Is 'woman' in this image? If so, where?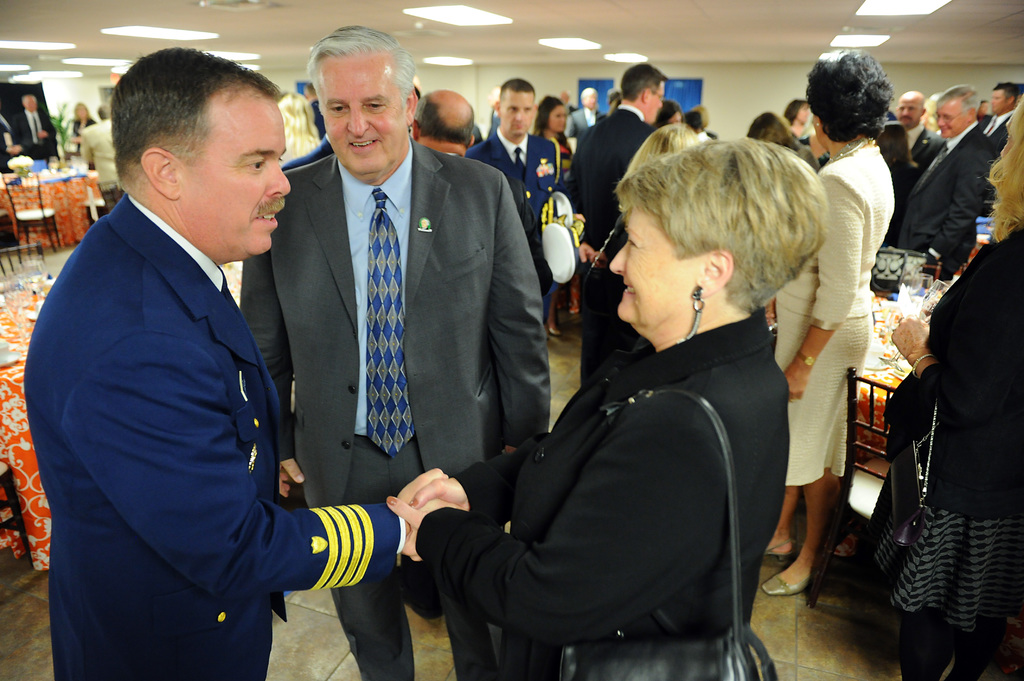
Yes, at [67, 102, 94, 152].
